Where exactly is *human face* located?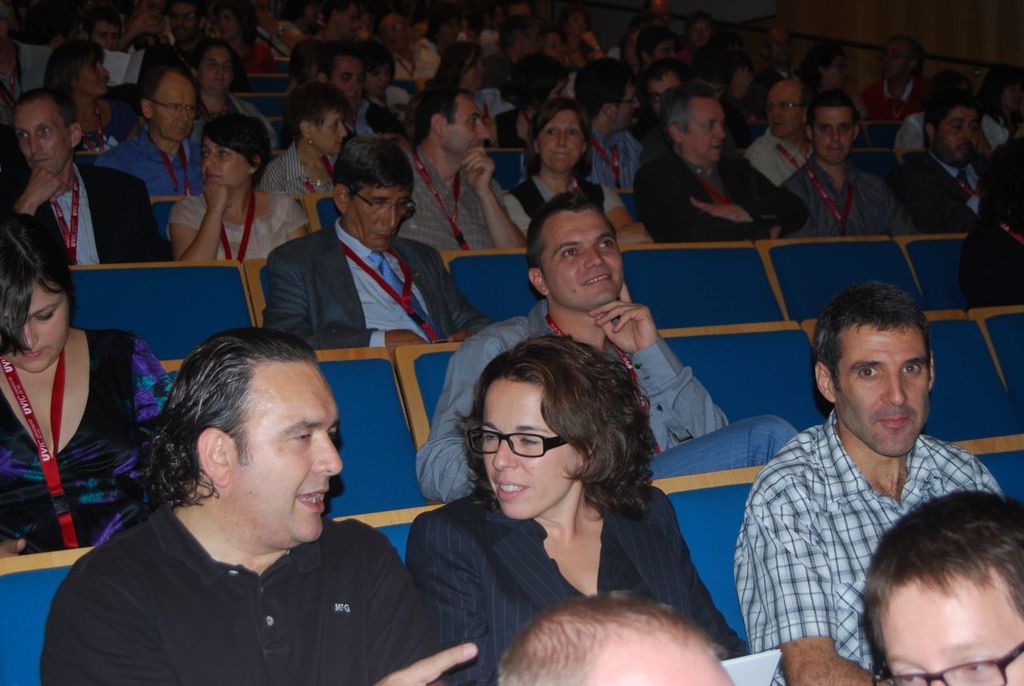
Its bounding box is 930:104:984:165.
